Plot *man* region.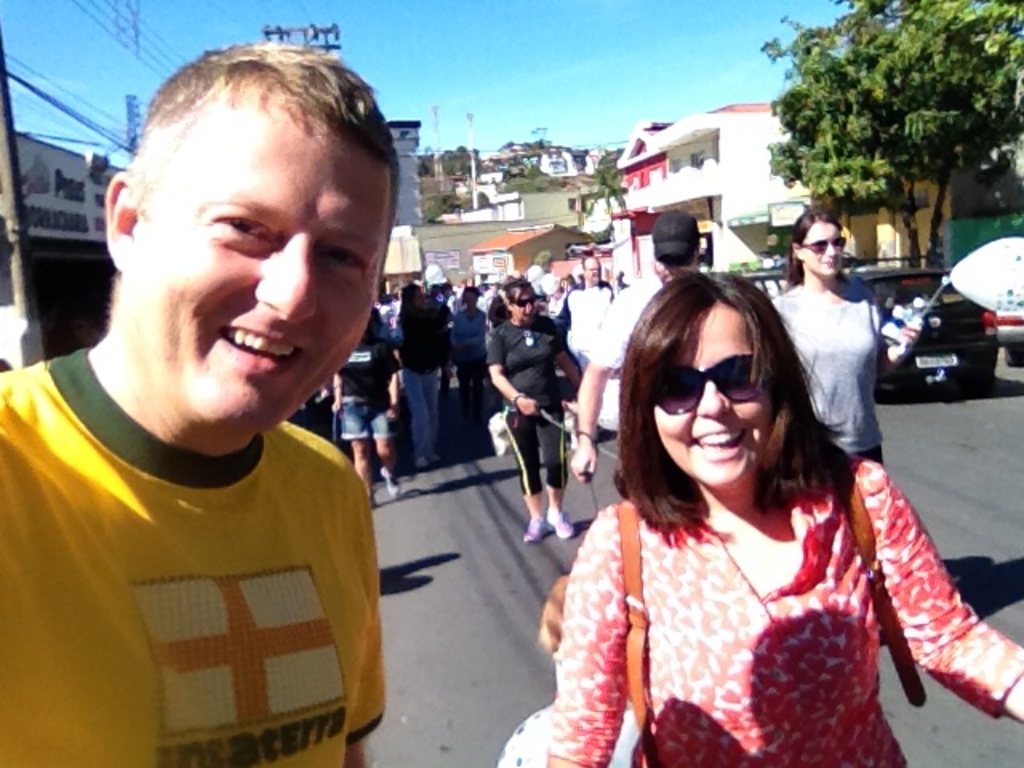
Plotted at Rect(566, 206, 715, 478).
